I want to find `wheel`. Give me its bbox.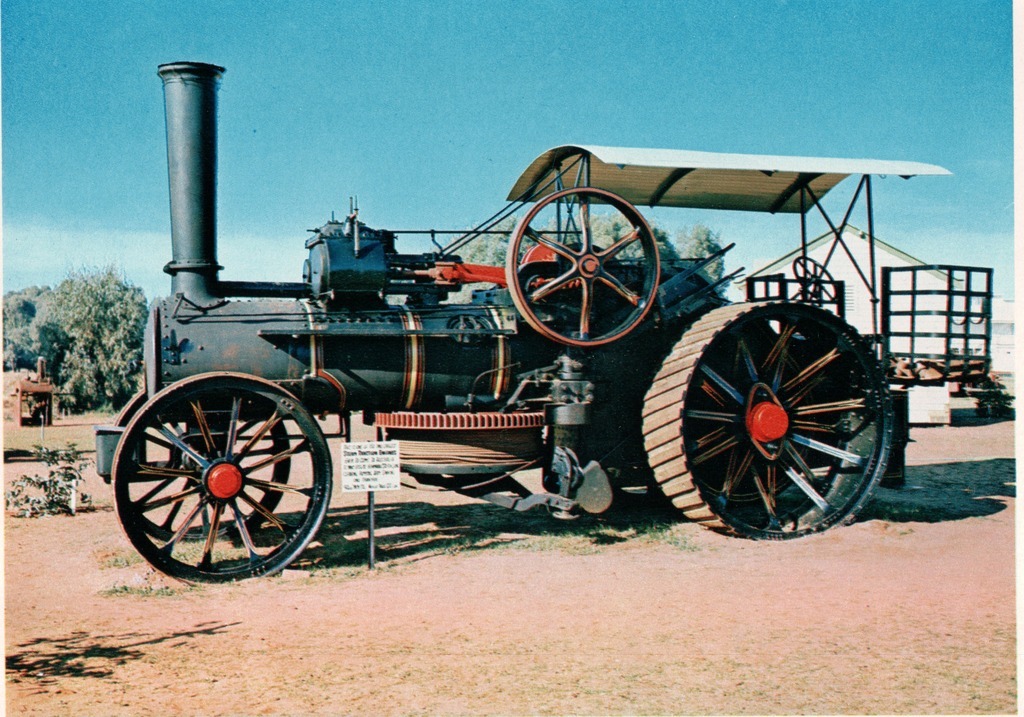
[114,391,291,543].
